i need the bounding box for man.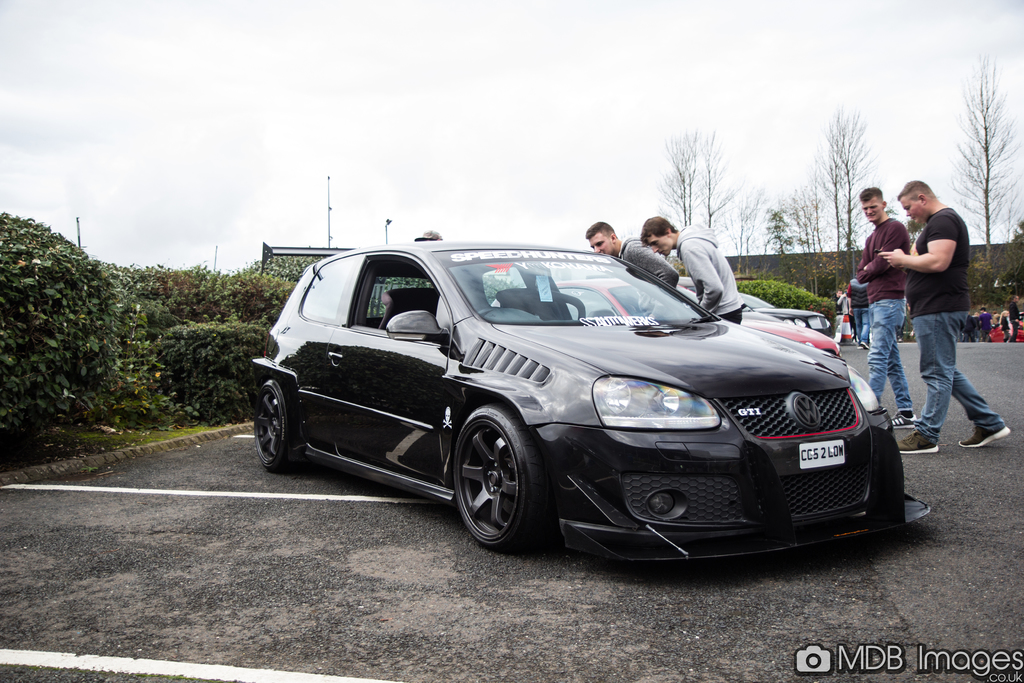
Here it is: <box>855,187,917,431</box>.
